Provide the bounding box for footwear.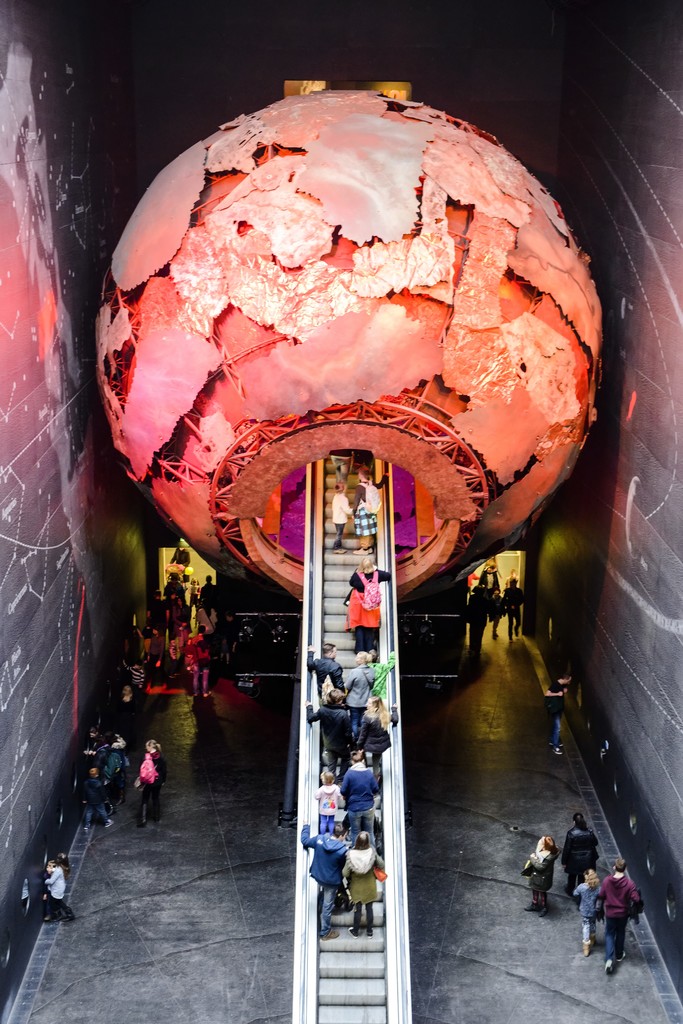
select_region(189, 688, 196, 697).
